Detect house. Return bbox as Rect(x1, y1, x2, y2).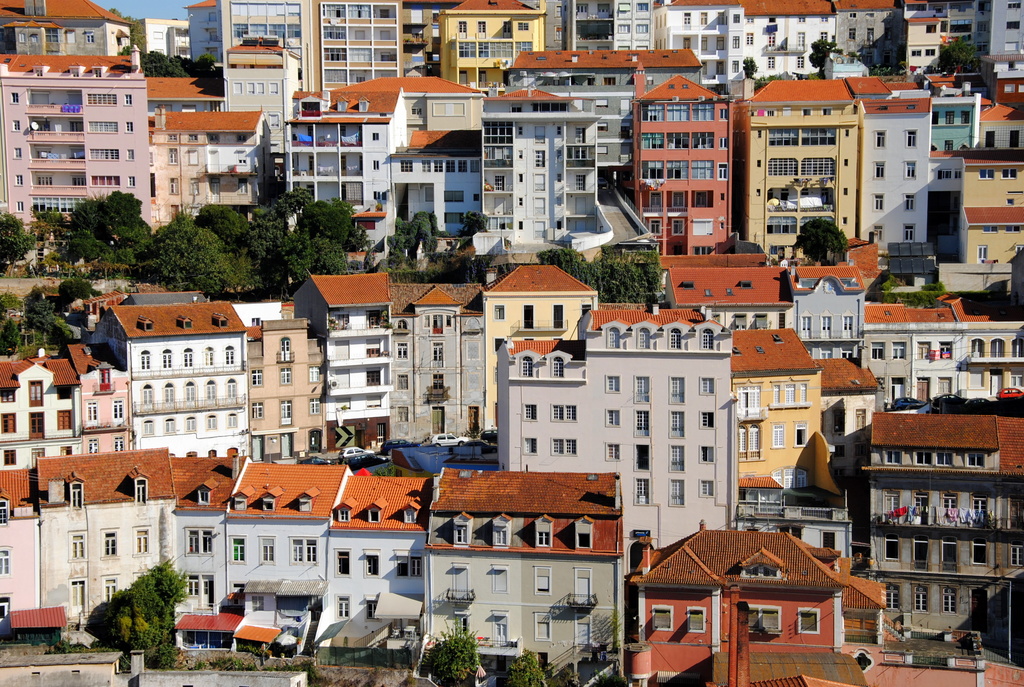
Rect(612, 3, 665, 36).
